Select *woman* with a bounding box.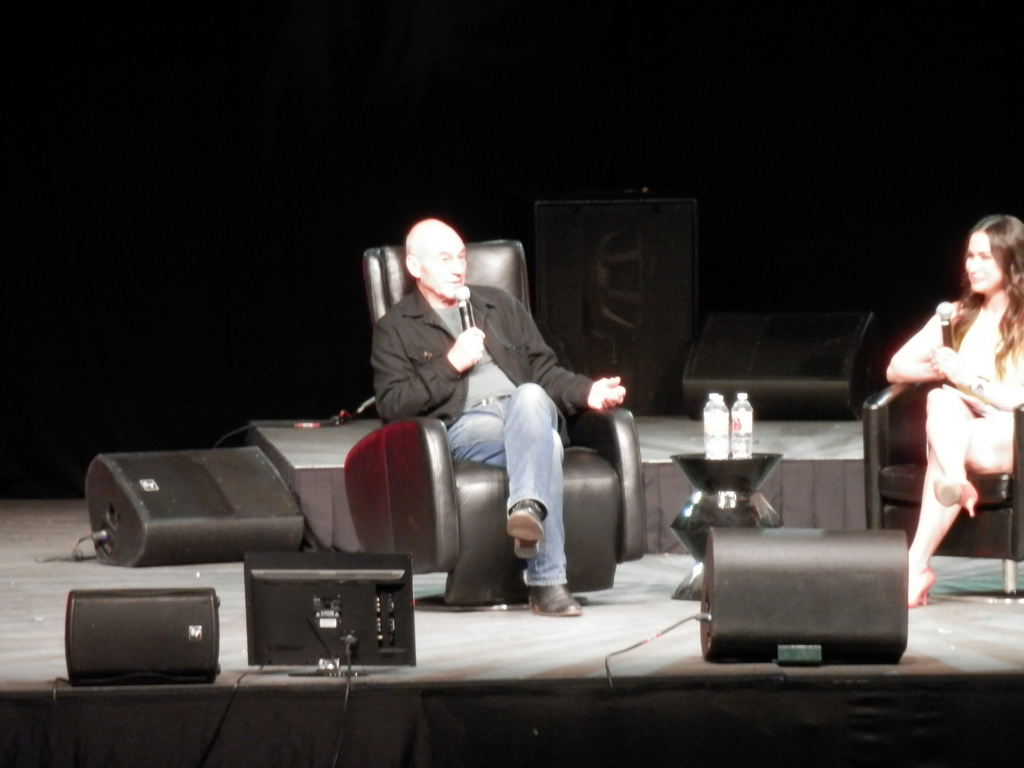
(x1=877, y1=195, x2=1016, y2=639).
